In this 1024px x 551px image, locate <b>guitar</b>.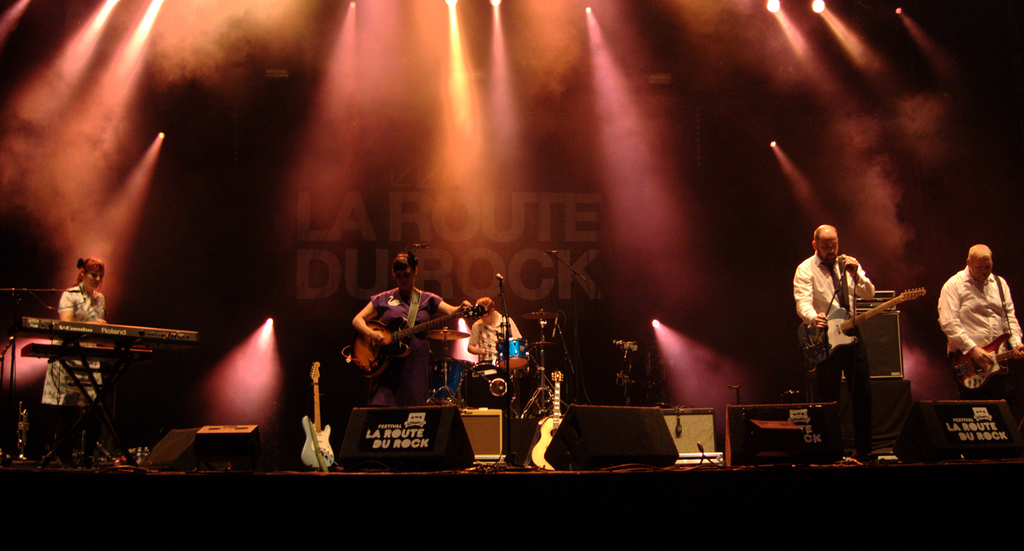
Bounding box: crop(948, 327, 1023, 406).
